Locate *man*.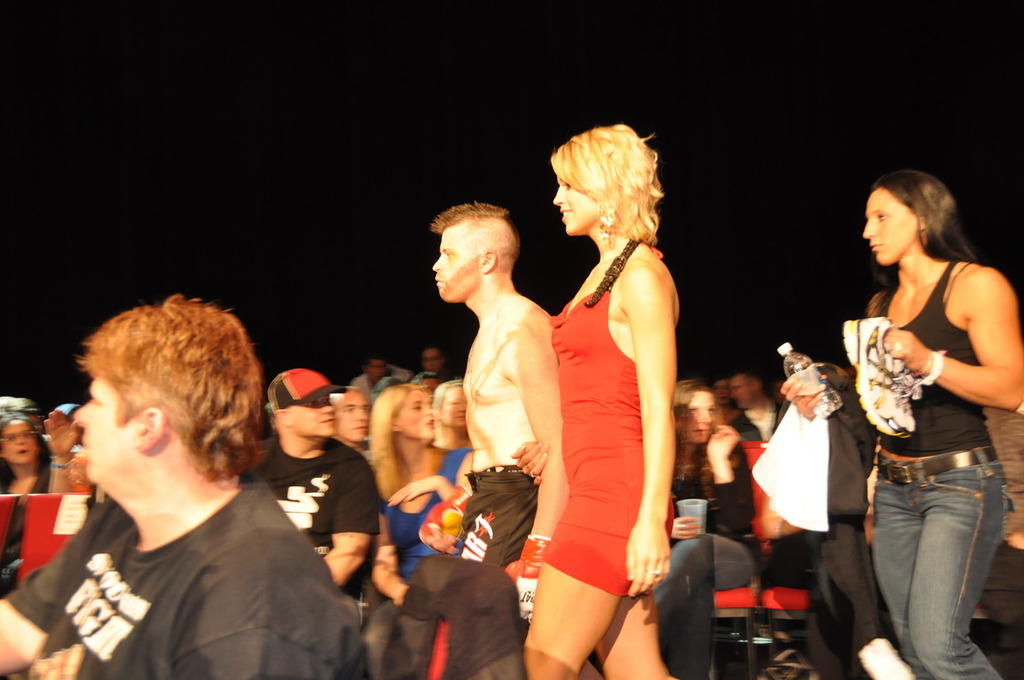
Bounding box: detection(428, 200, 572, 679).
